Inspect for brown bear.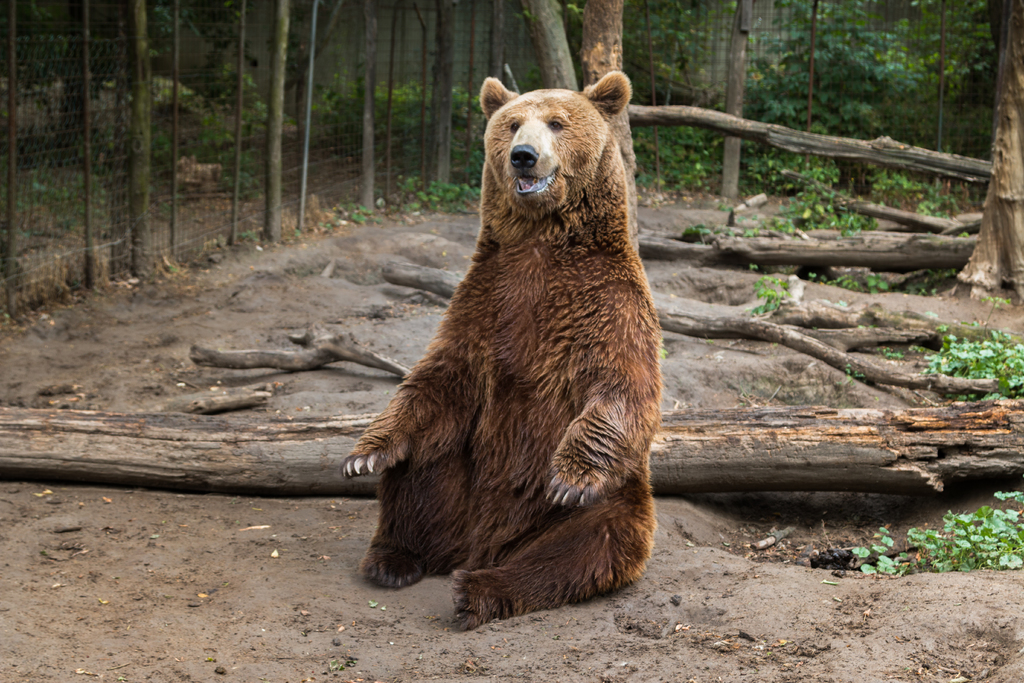
Inspection: rect(335, 67, 666, 631).
